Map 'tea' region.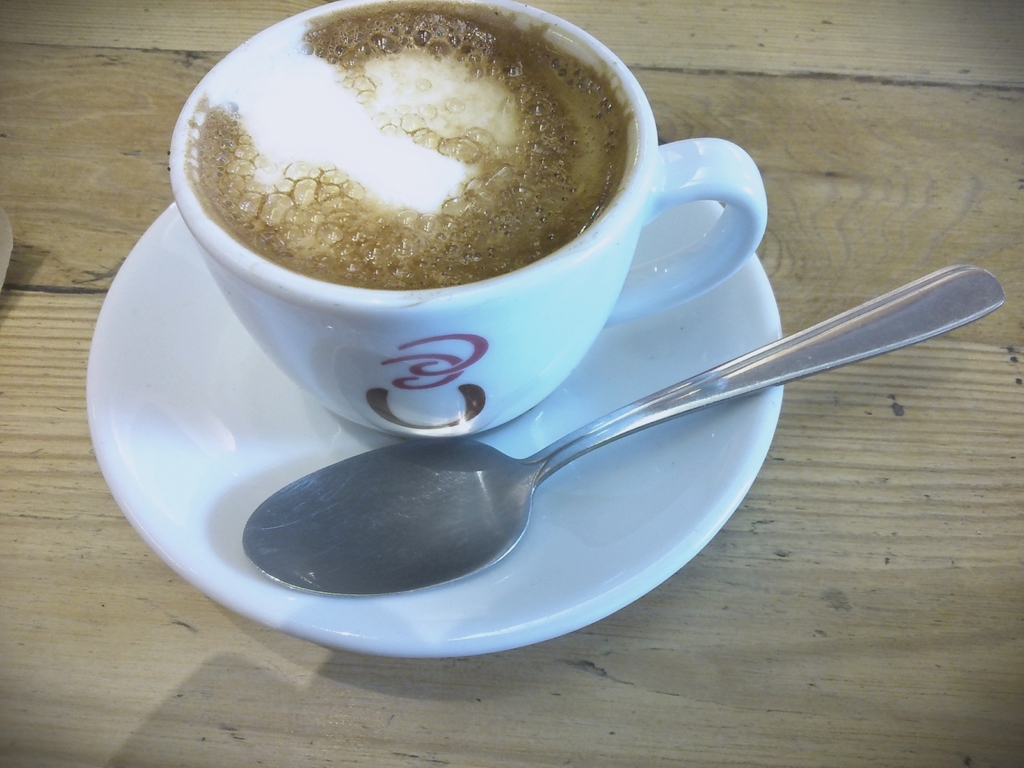
Mapped to rect(186, 0, 627, 289).
